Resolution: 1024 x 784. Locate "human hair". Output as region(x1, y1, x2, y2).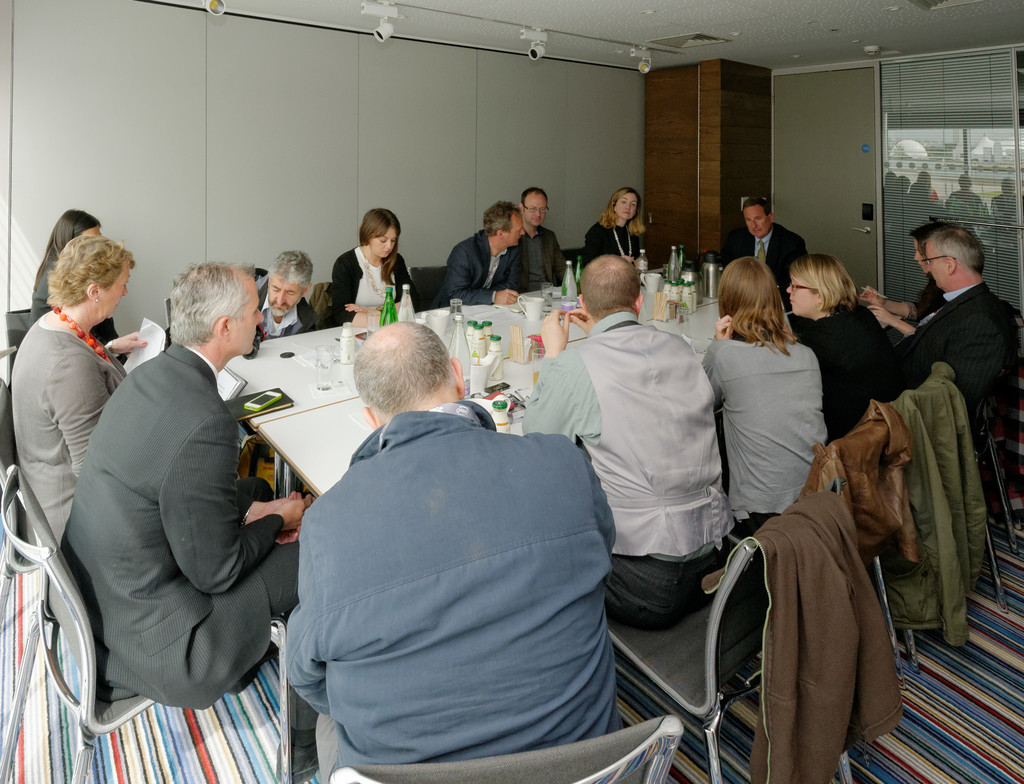
region(482, 198, 519, 236).
